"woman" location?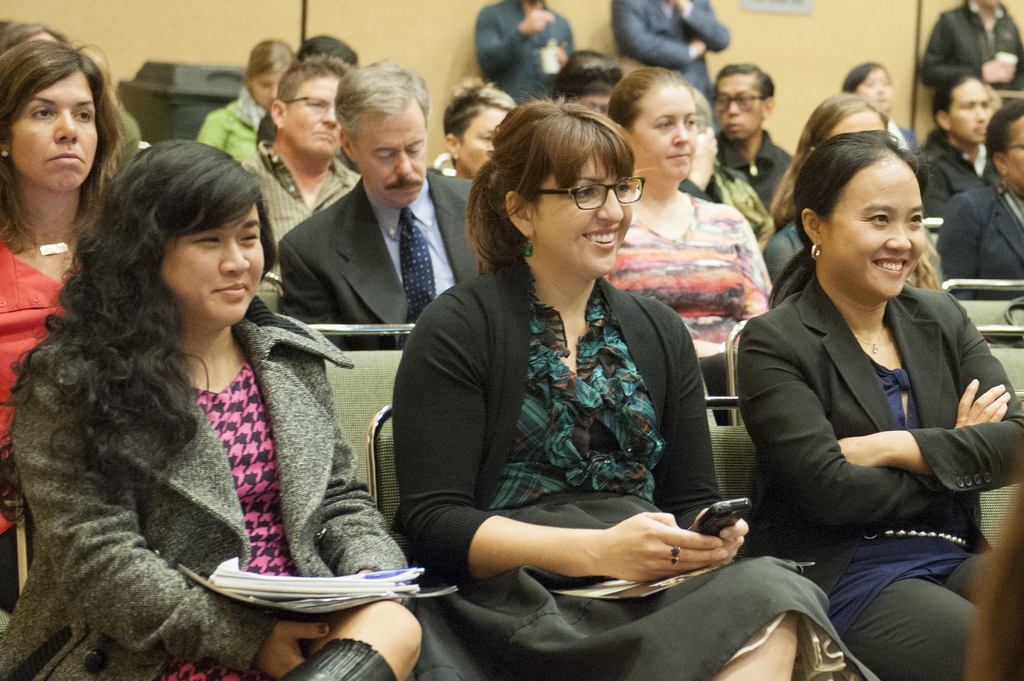
[400,95,888,680]
